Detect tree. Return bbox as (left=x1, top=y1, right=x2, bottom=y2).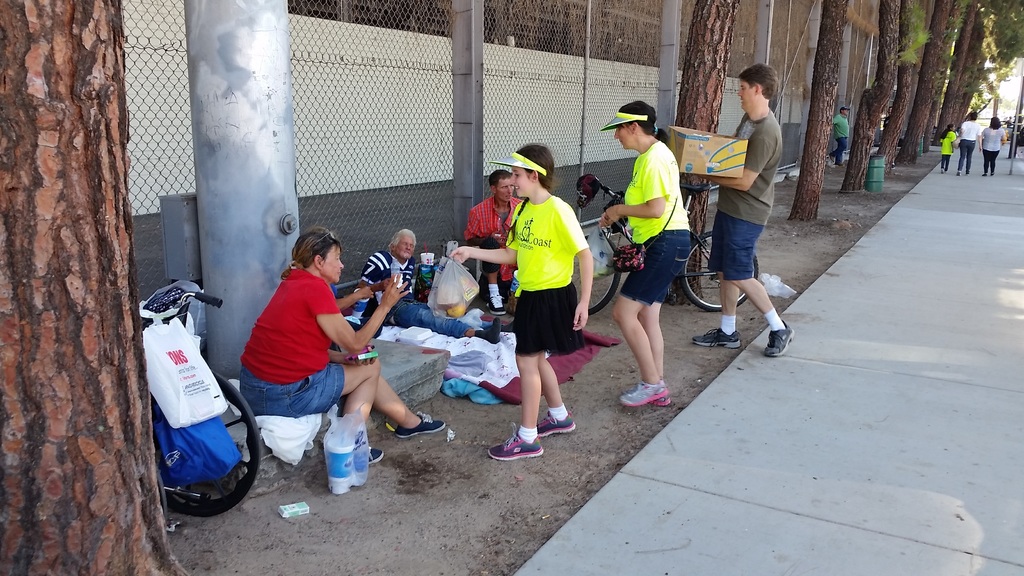
(left=788, top=0, right=851, bottom=223).
